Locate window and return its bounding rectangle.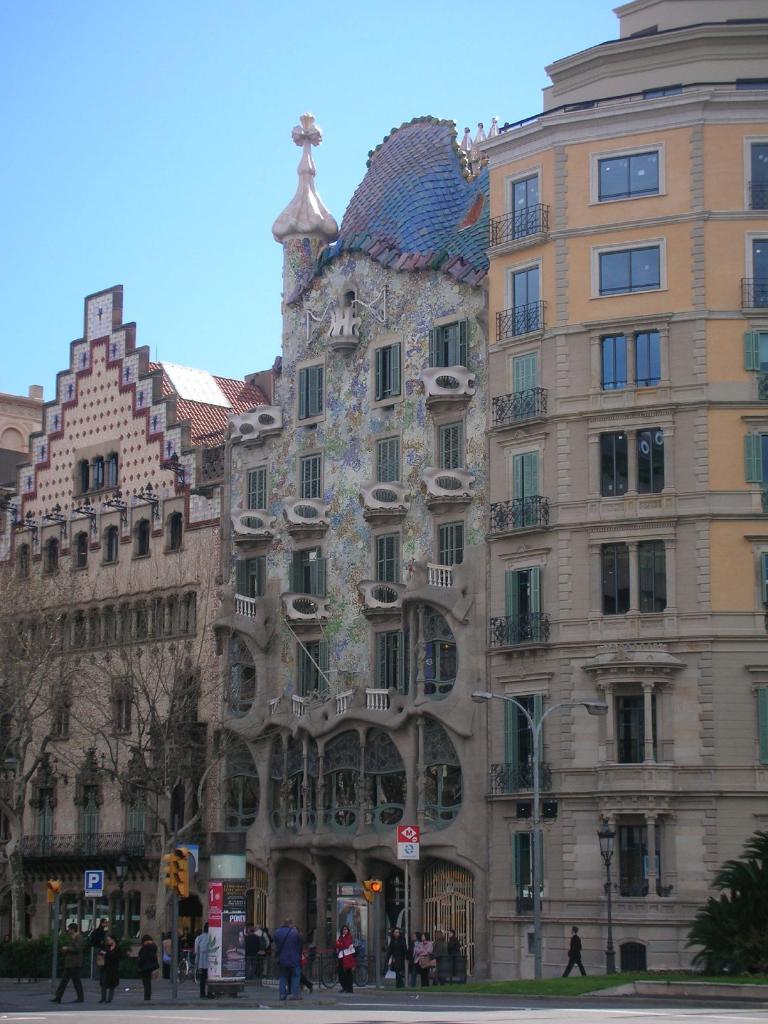
Rect(748, 333, 767, 451).
